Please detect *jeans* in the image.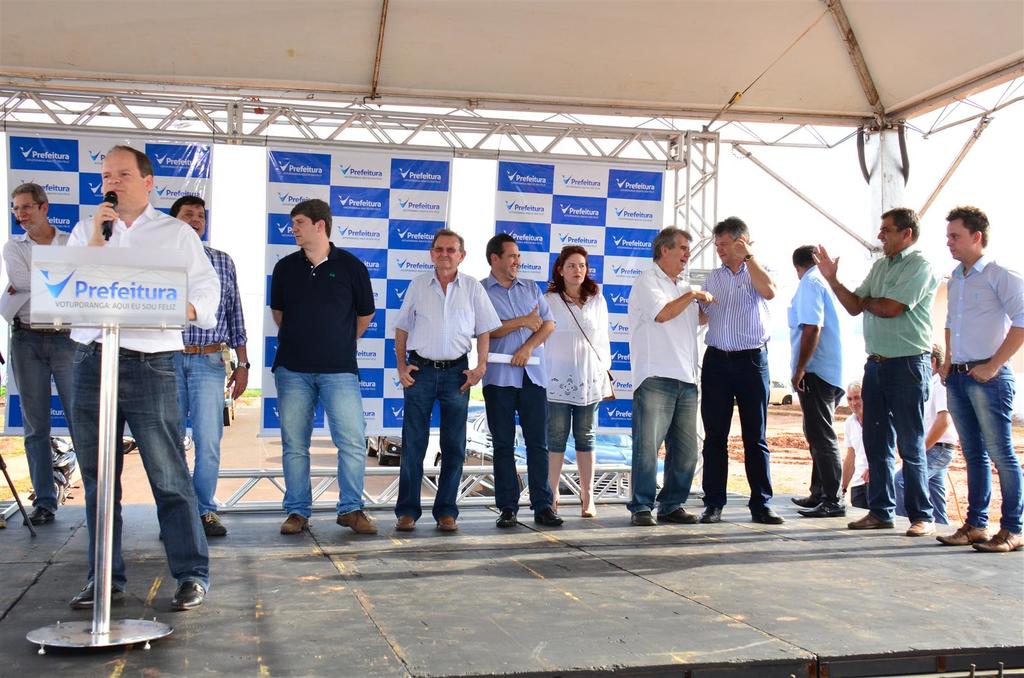
[863,348,931,522].
